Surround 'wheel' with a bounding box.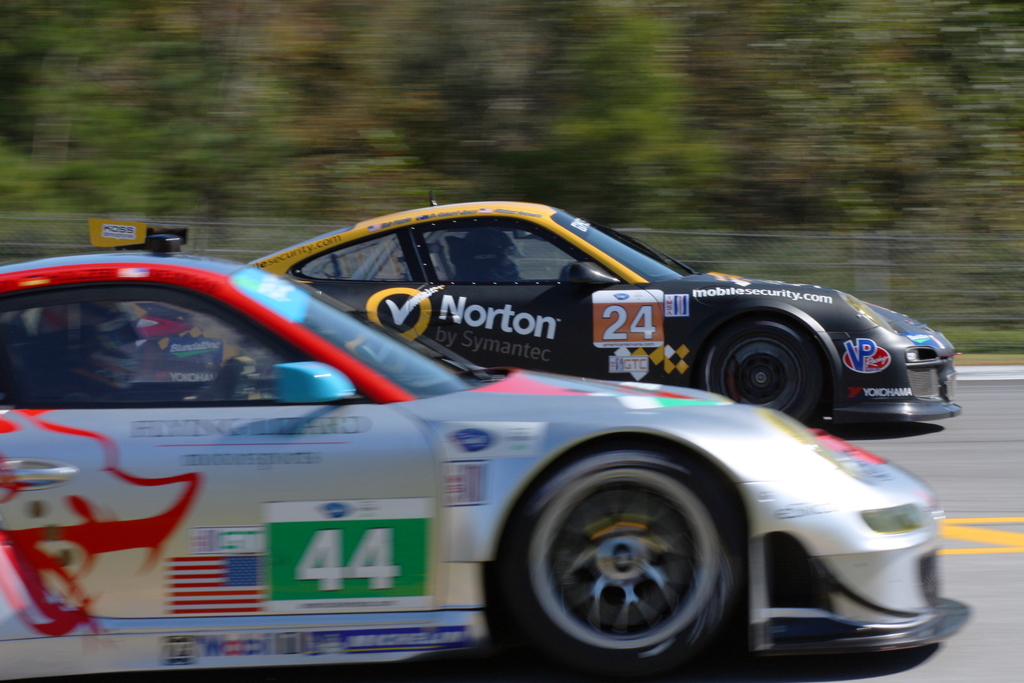
504, 460, 749, 666.
